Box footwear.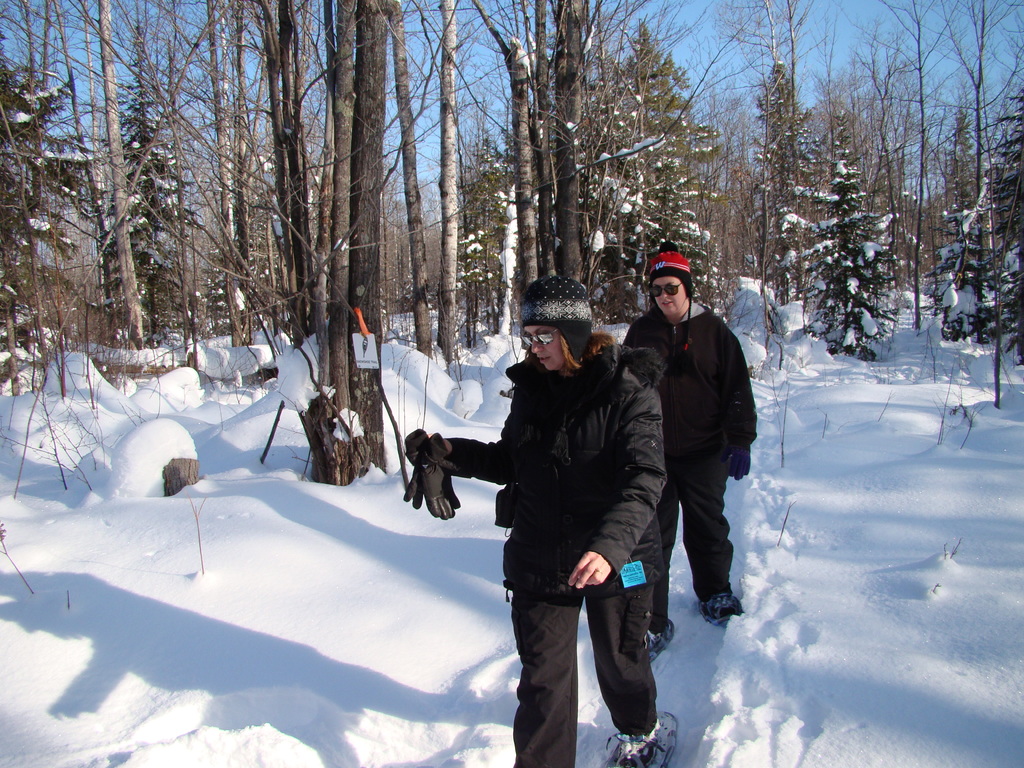
<region>633, 618, 674, 660</region>.
